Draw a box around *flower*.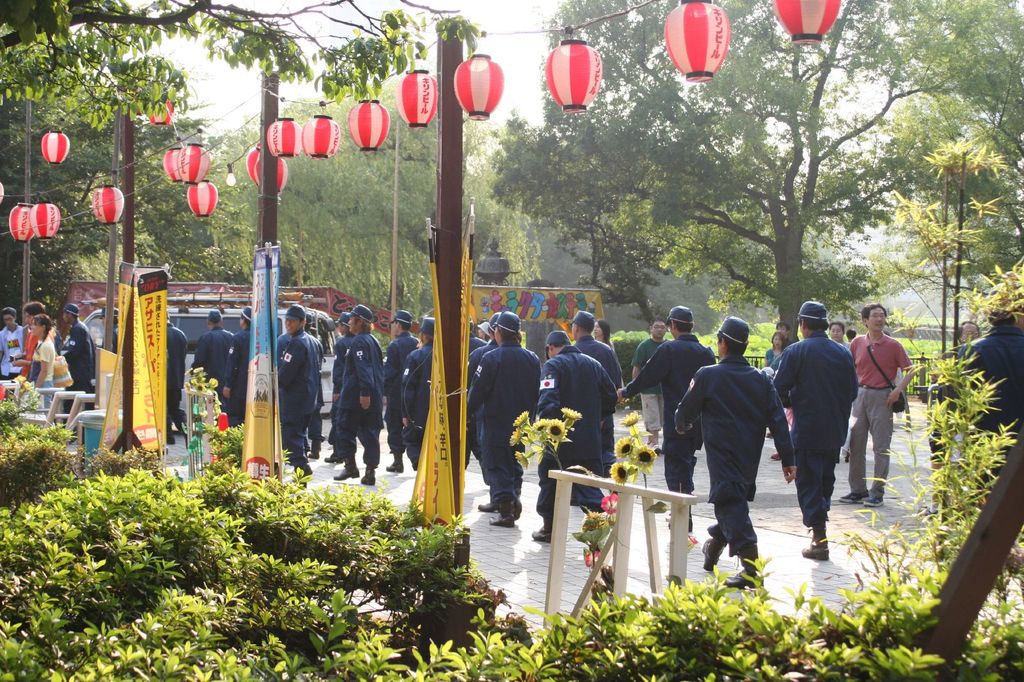
{"left": 20, "top": 379, "right": 34, "bottom": 392}.
